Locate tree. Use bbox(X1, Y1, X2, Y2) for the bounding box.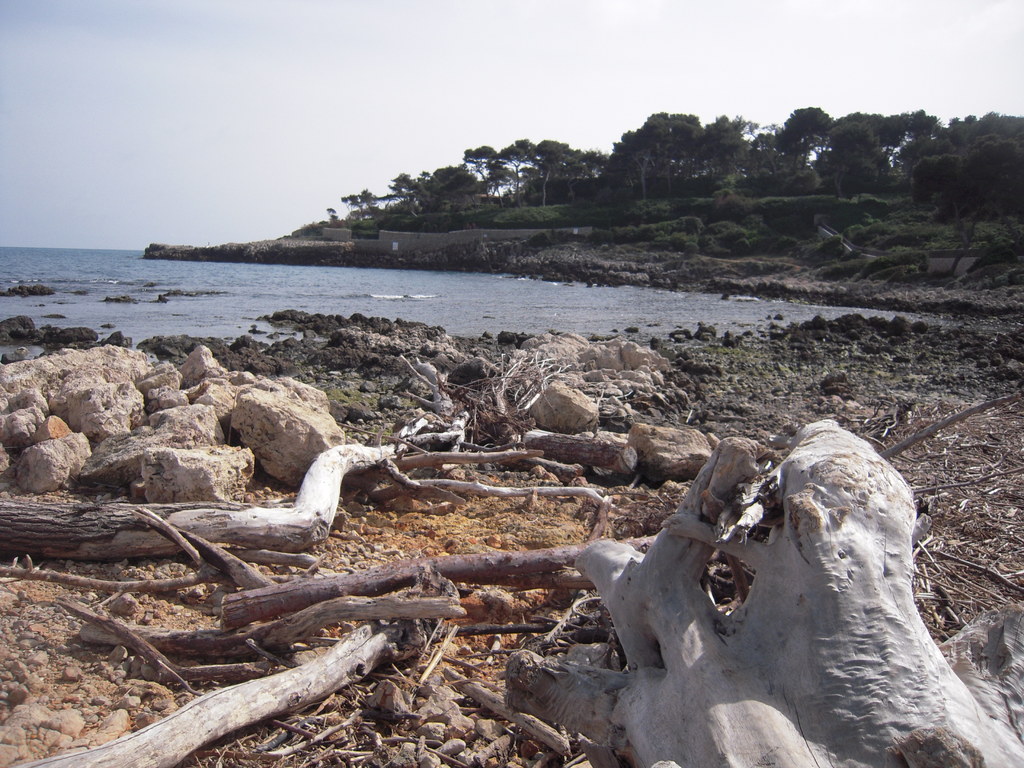
bbox(915, 130, 1023, 251).
